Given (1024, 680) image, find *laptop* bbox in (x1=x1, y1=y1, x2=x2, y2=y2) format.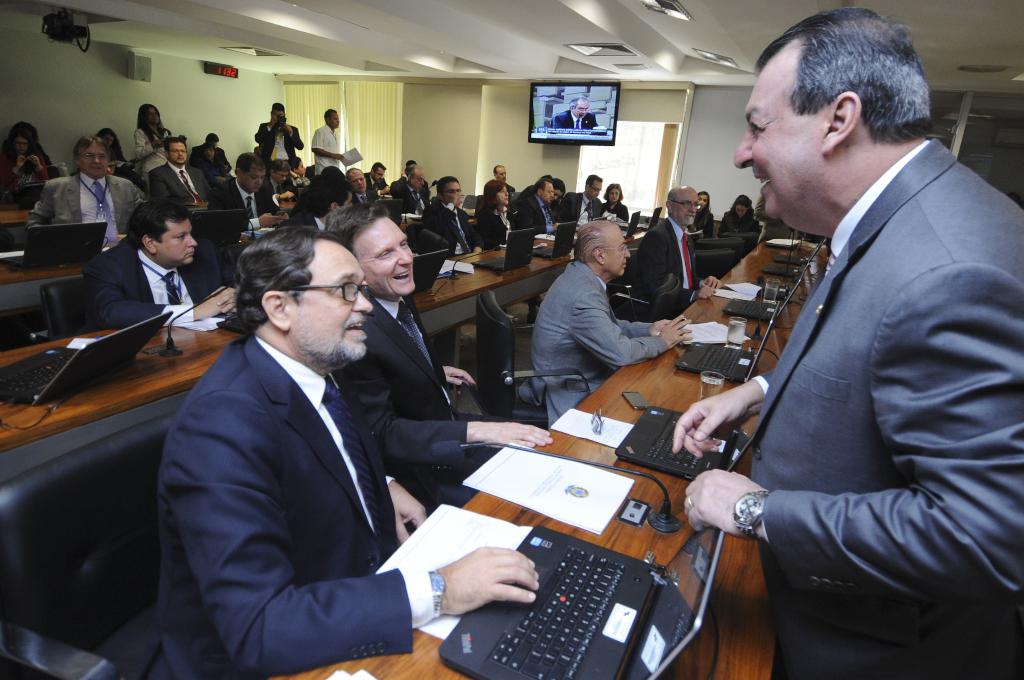
(x1=410, y1=248, x2=452, y2=293).
